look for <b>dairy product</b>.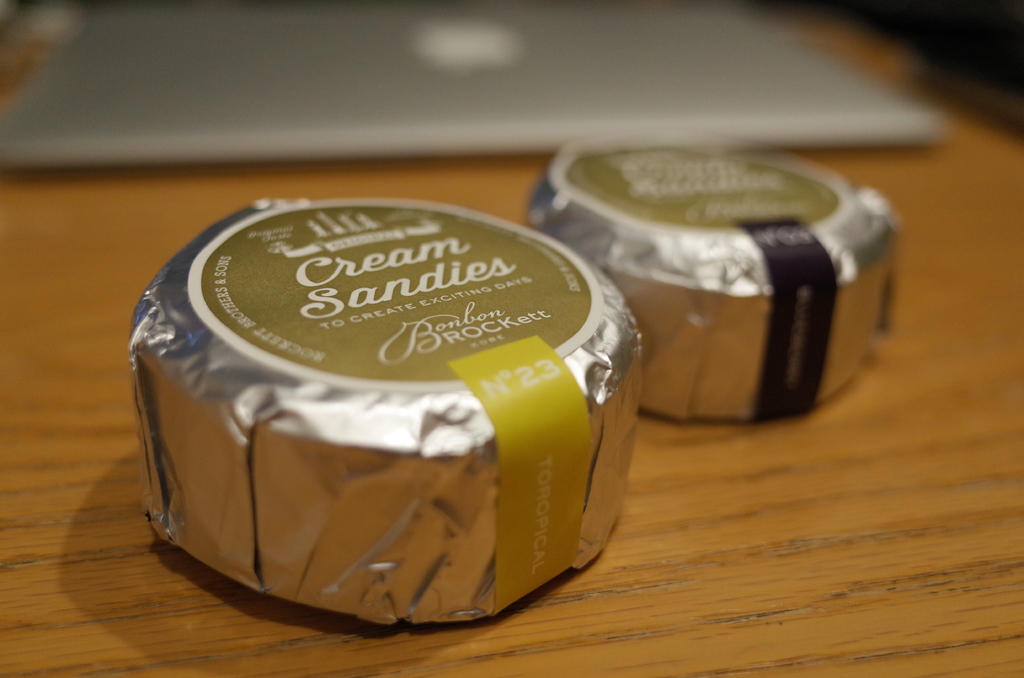
Found: 540/146/891/361.
